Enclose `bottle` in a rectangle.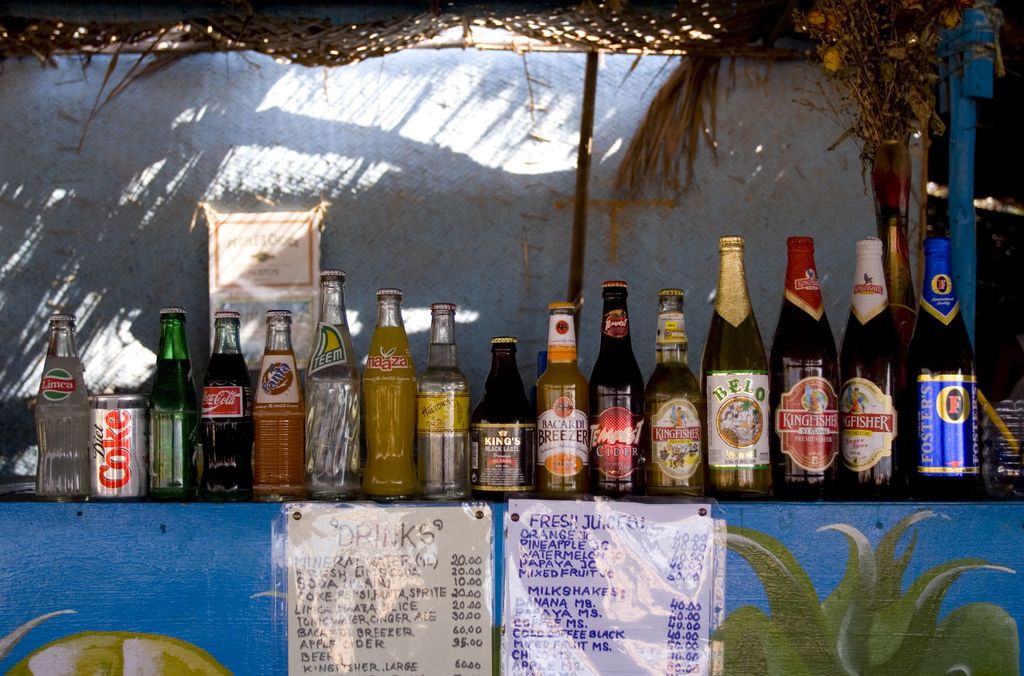
145,304,203,505.
